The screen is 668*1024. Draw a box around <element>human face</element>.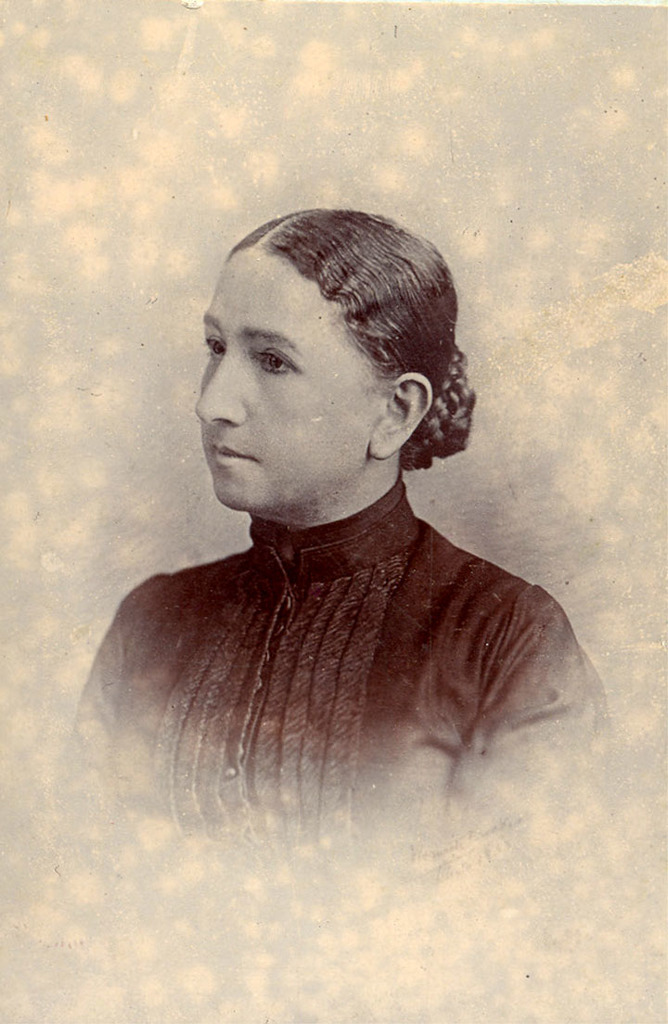
rect(186, 250, 383, 505).
